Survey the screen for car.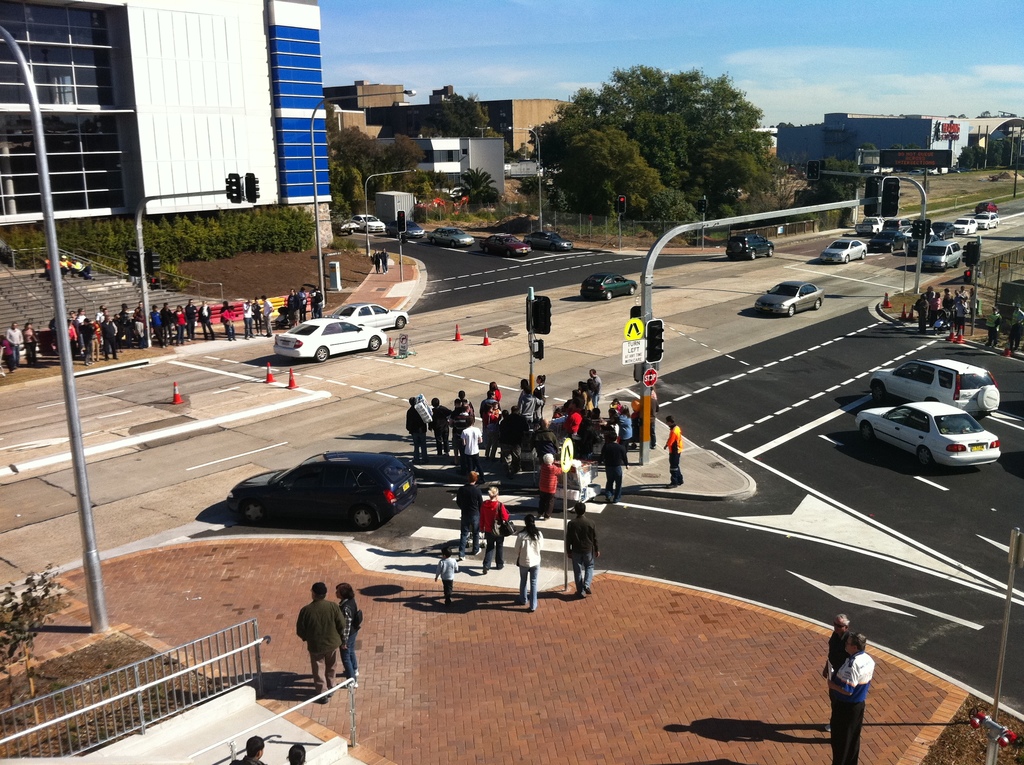
Survey found: left=351, top=215, right=385, bottom=231.
